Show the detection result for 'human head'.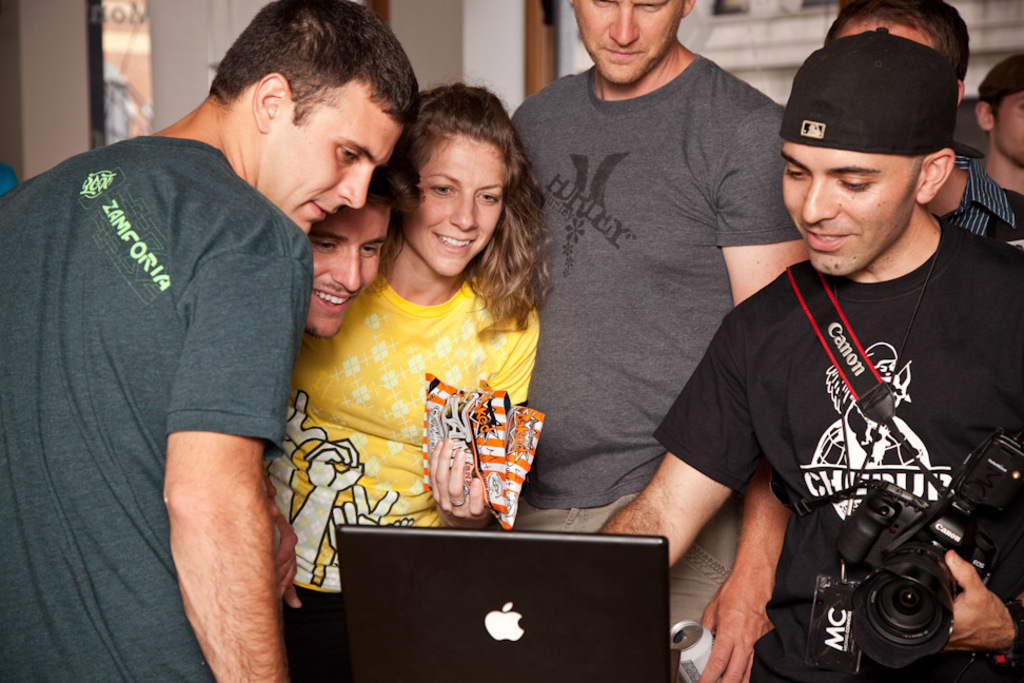
BBox(308, 169, 425, 345).
